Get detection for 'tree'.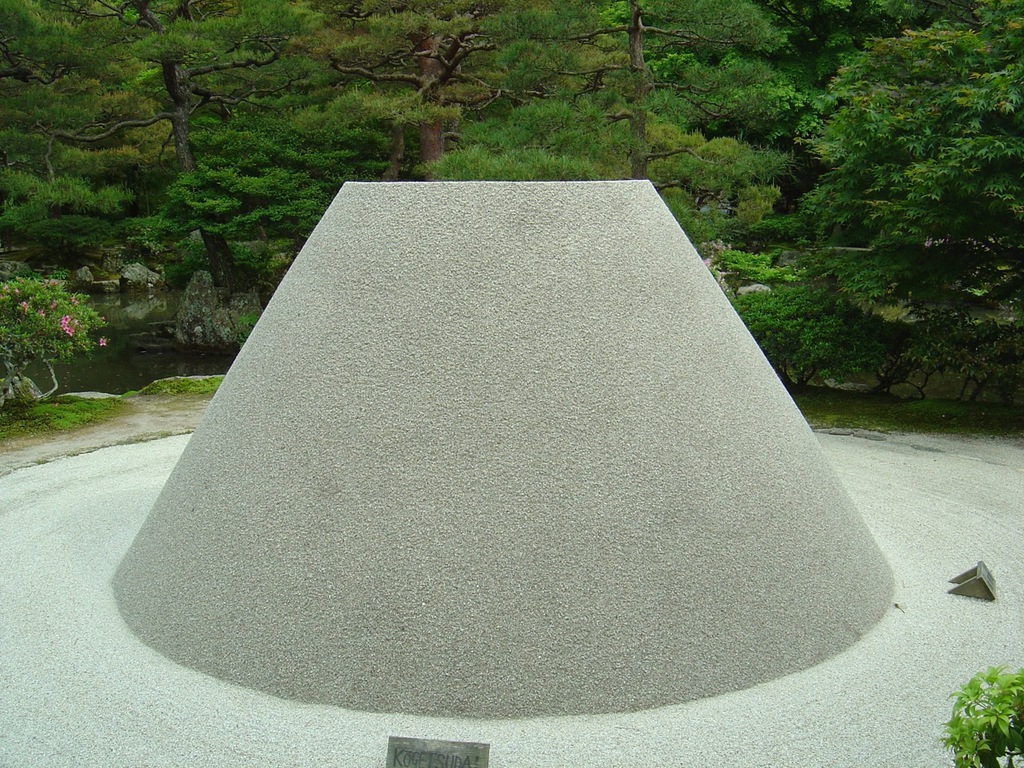
Detection: 786, 0, 1023, 246.
